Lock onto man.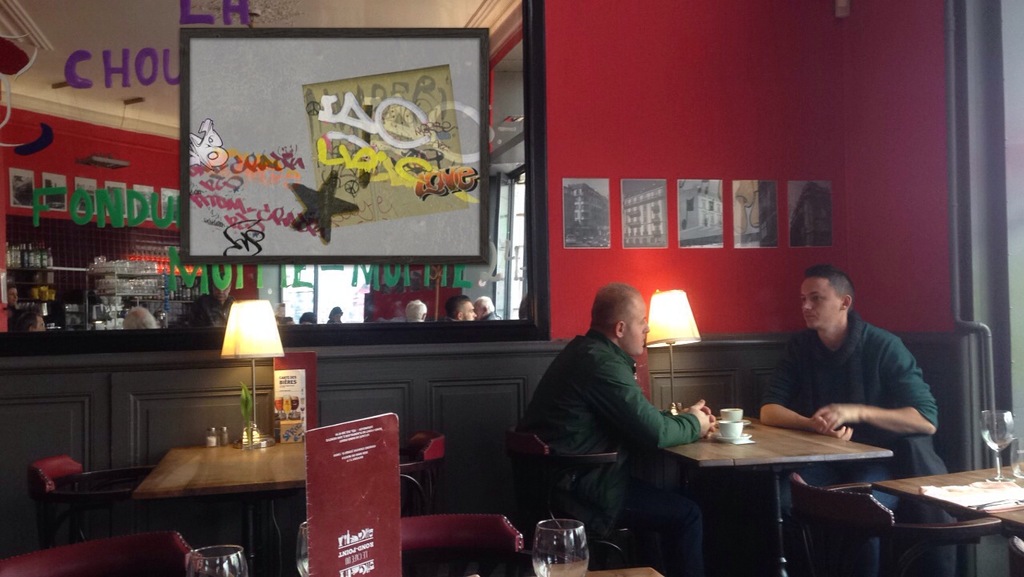
Locked: (left=508, top=284, right=718, bottom=576).
